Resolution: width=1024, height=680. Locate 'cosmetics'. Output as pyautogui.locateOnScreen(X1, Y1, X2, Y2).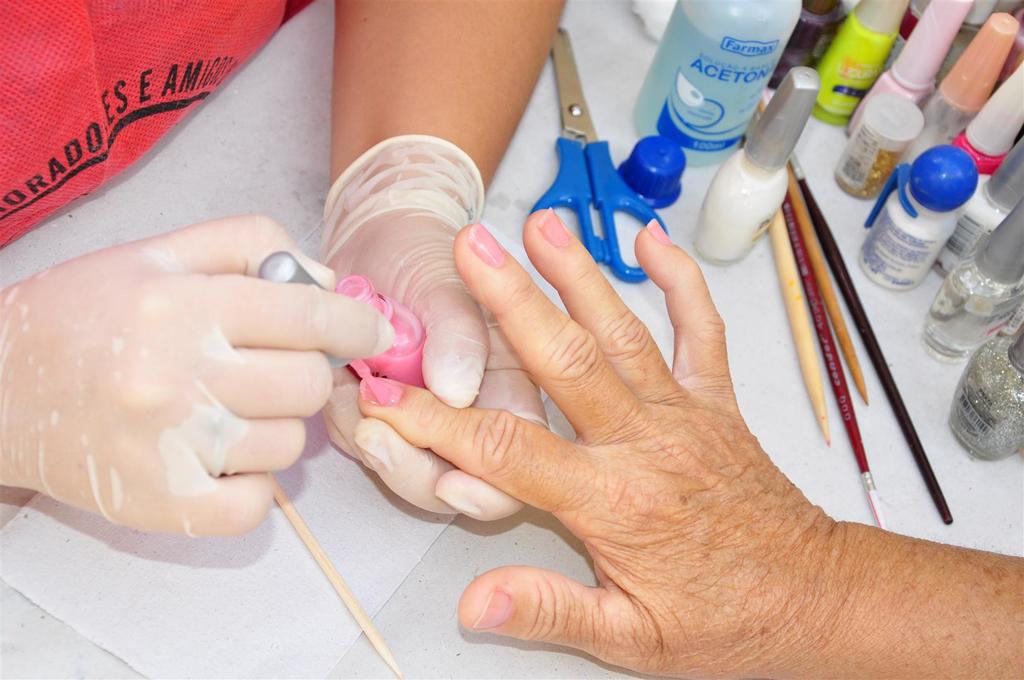
pyautogui.locateOnScreen(836, 94, 924, 203).
